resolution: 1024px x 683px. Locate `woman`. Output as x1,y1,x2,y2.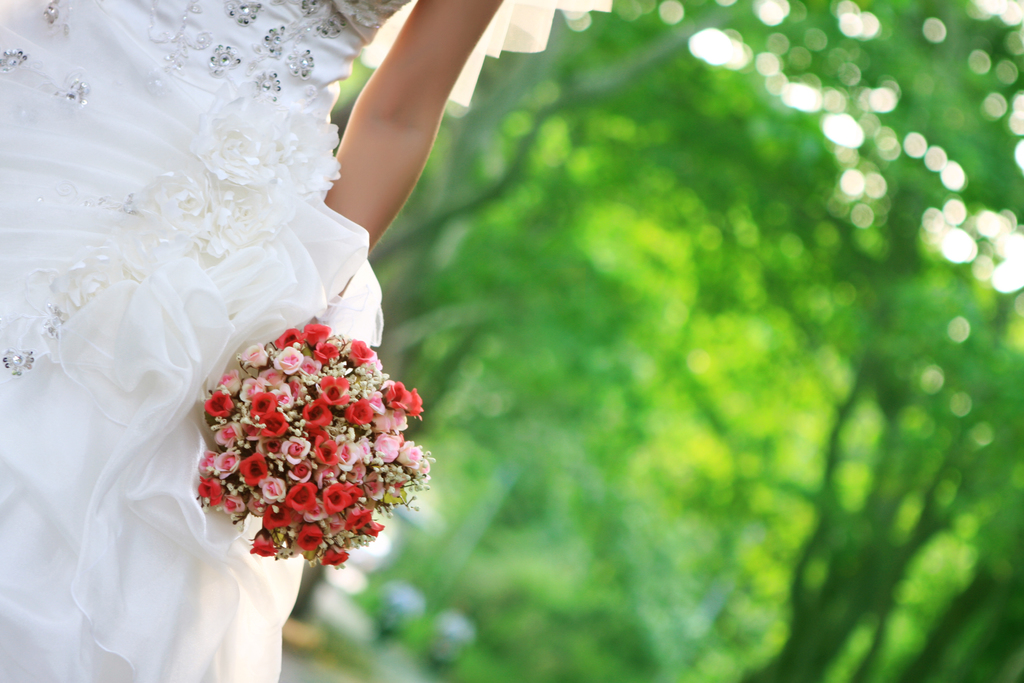
51,1,613,677.
